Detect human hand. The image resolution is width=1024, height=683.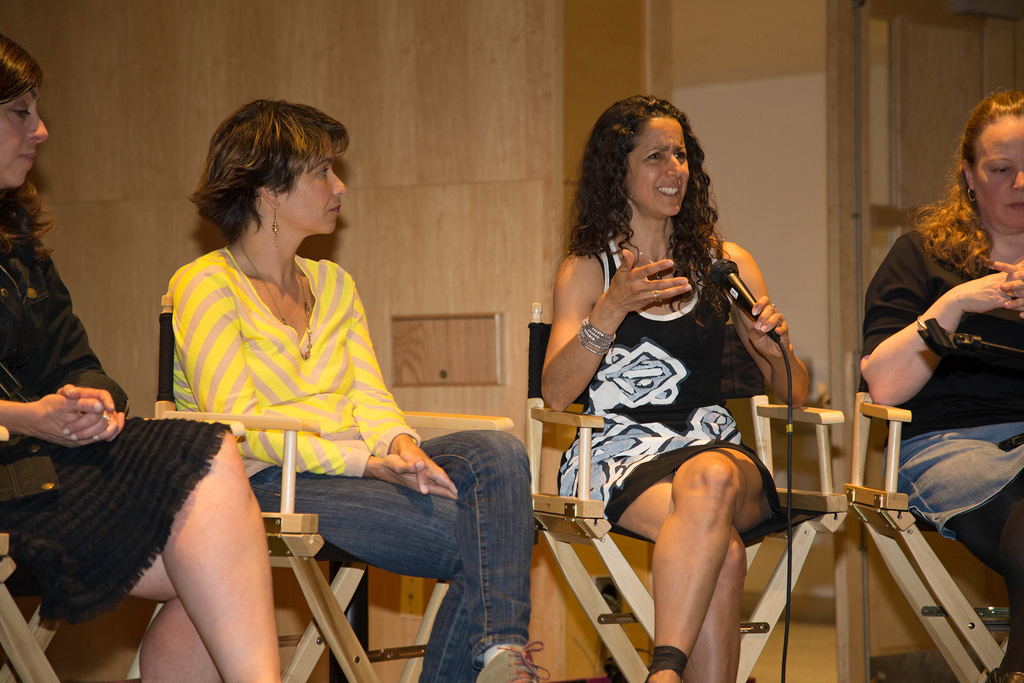
(392, 440, 459, 497).
